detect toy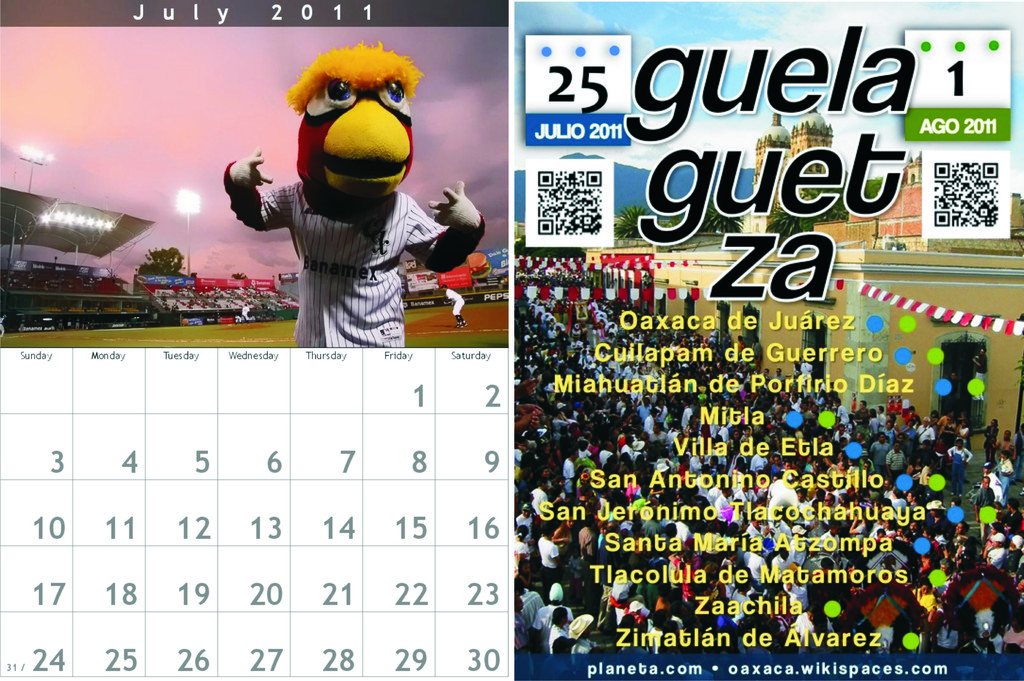
<bbox>225, 40, 487, 349</bbox>
